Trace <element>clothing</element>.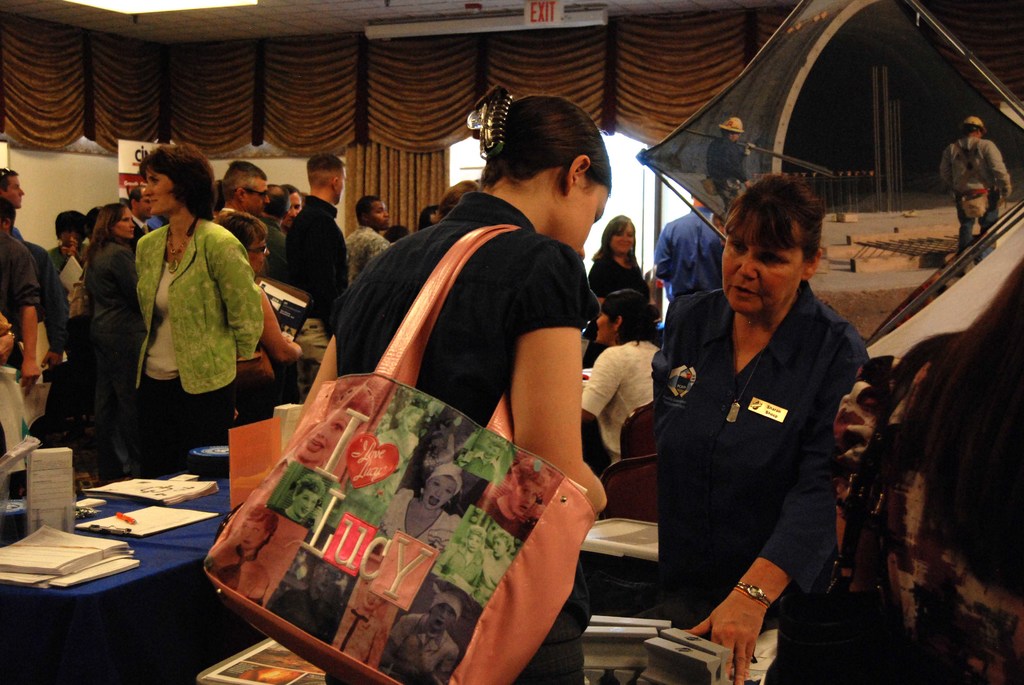
Traced to bbox=[632, 206, 744, 346].
